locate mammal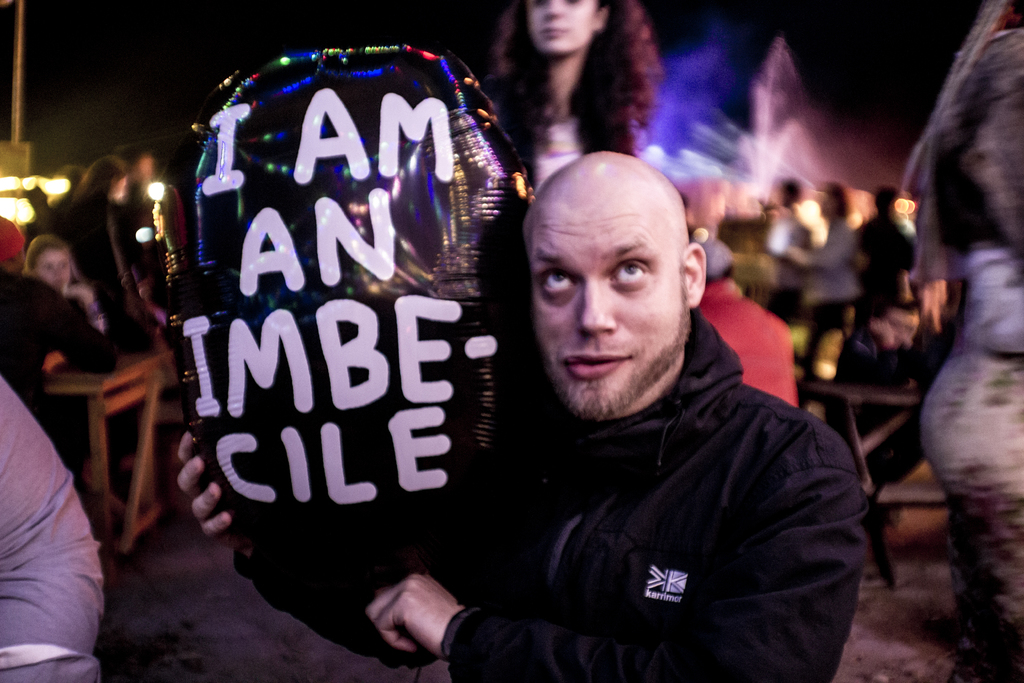
x1=123, y1=144, x2=160, y2=288
